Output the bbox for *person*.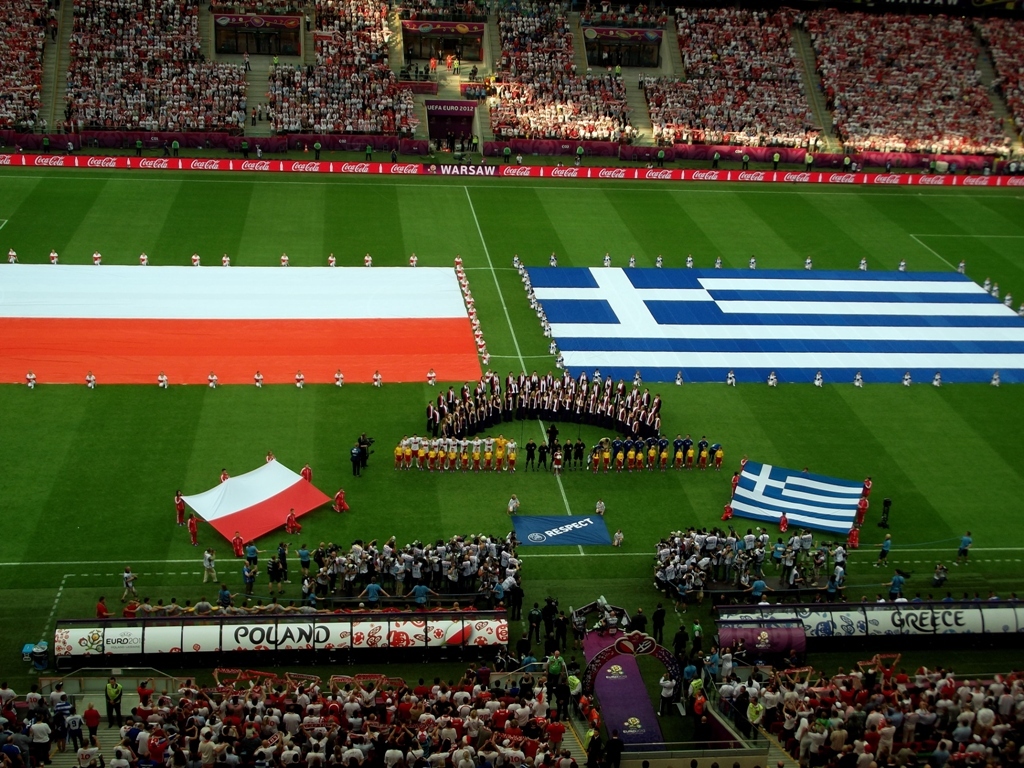
905/371/913/385.
